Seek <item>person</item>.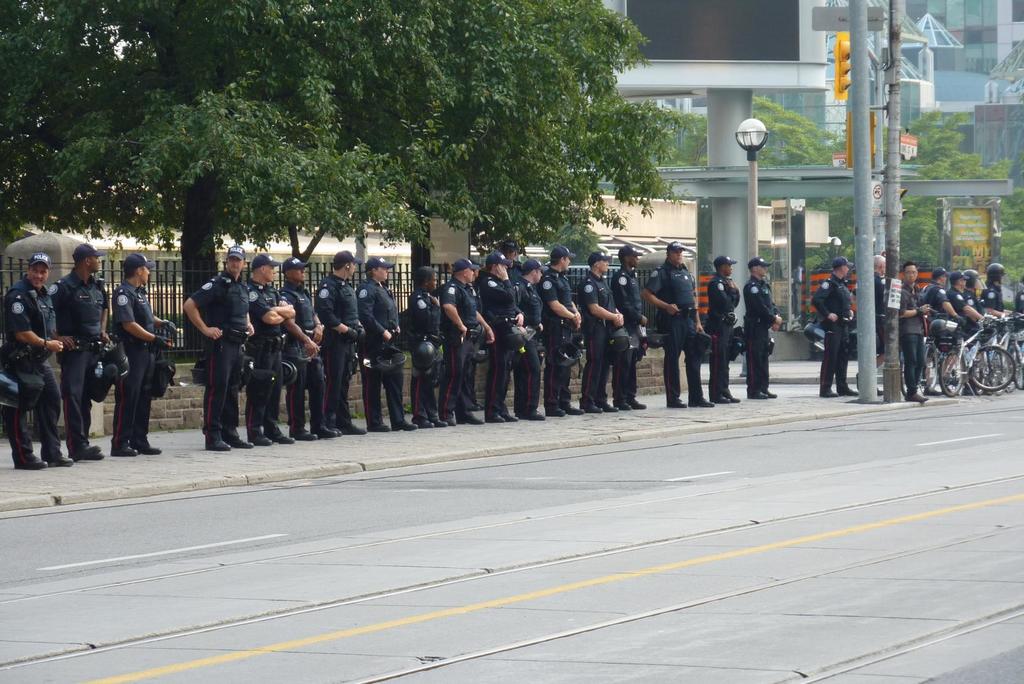
left=982, top=265, right=1023, bottom=320.
